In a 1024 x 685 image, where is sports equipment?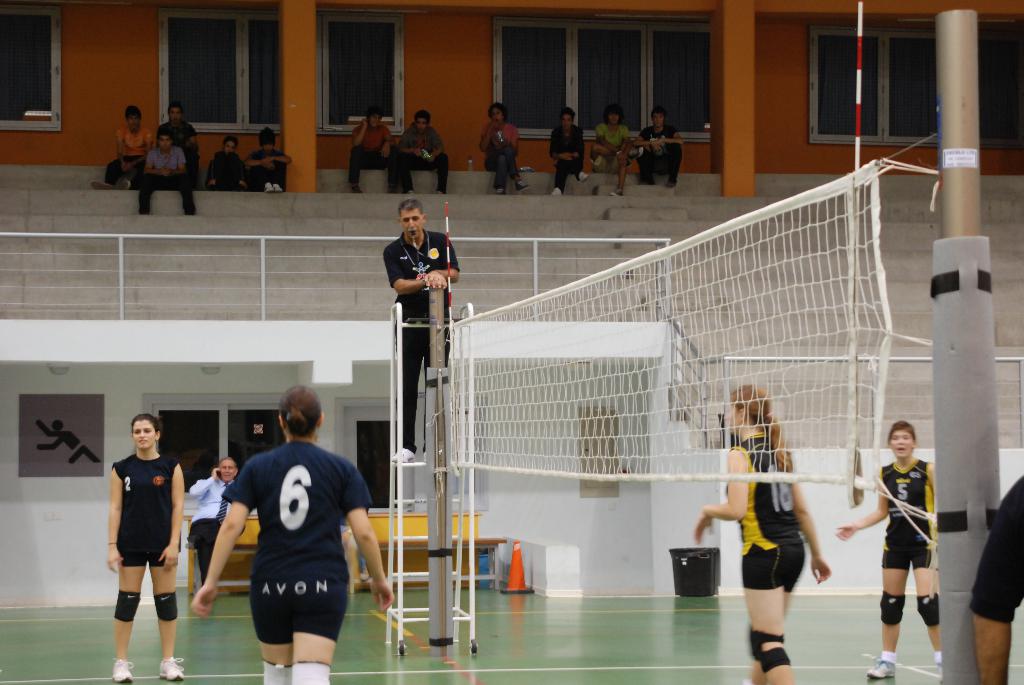
(751,629,787,677).
